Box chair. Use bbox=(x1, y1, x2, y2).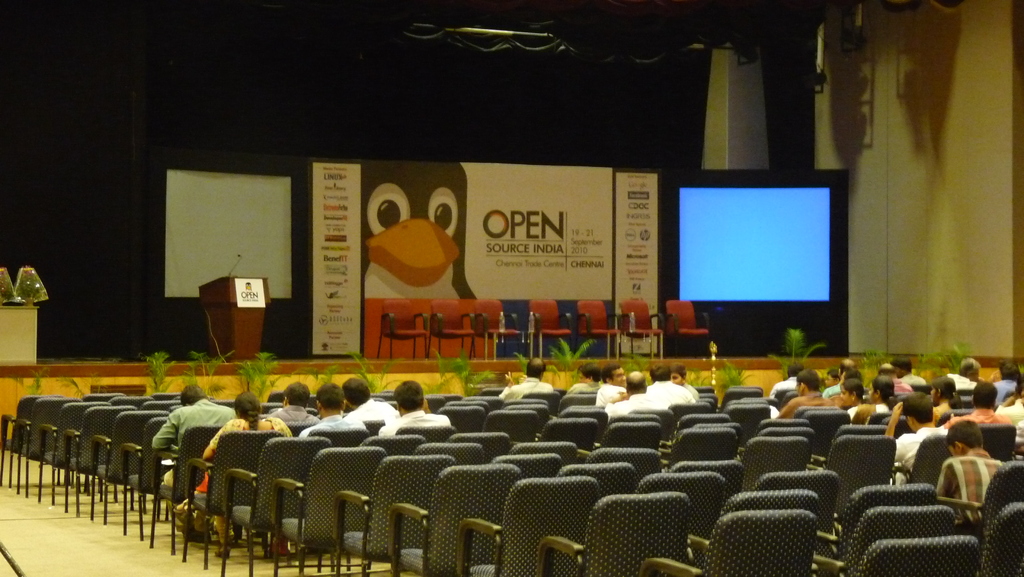
bbox=(632, 509, 826, 576).
